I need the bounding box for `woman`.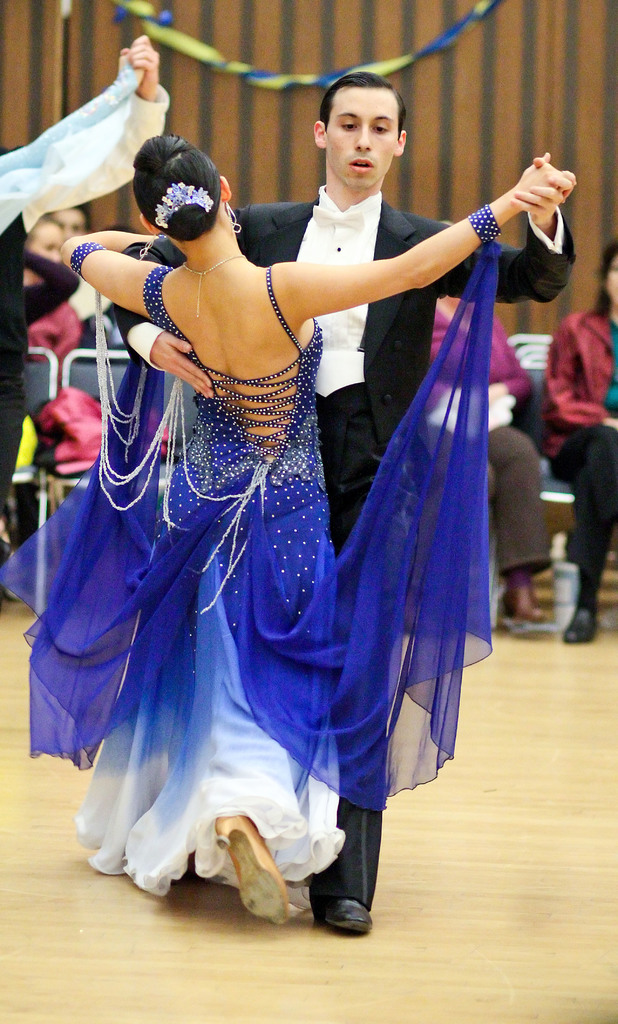
Here it is: l=0, t=132, r=578, b=930.
